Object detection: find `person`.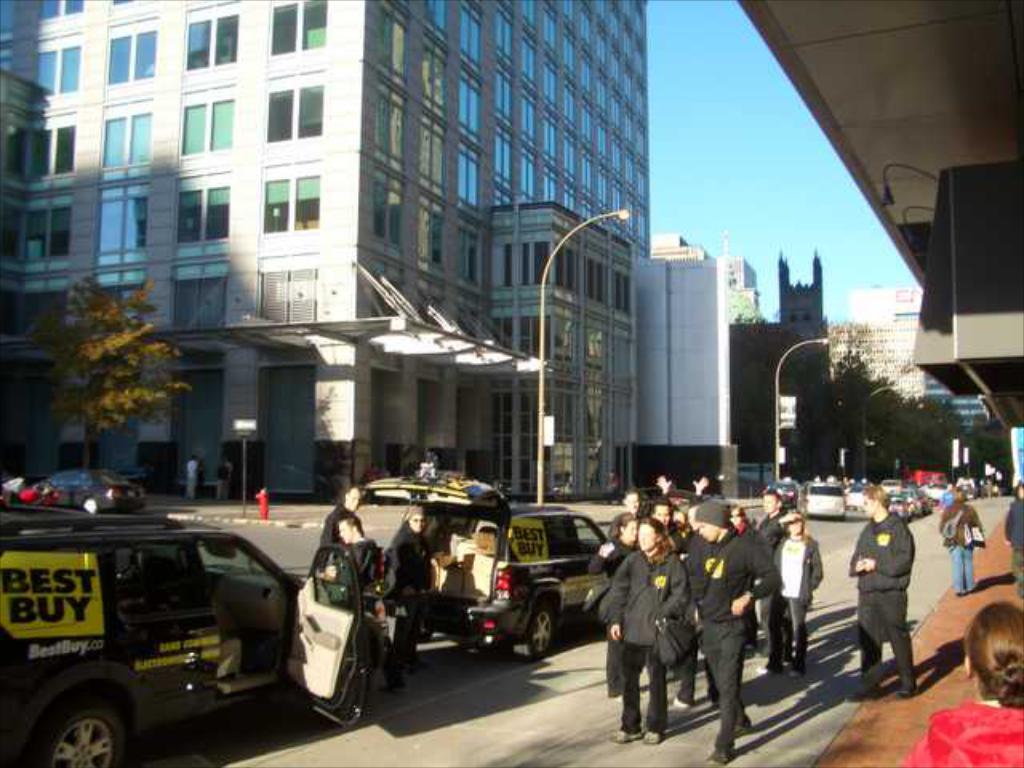
pyautogui.locateOnScreen(333, 515, 378, 590).
